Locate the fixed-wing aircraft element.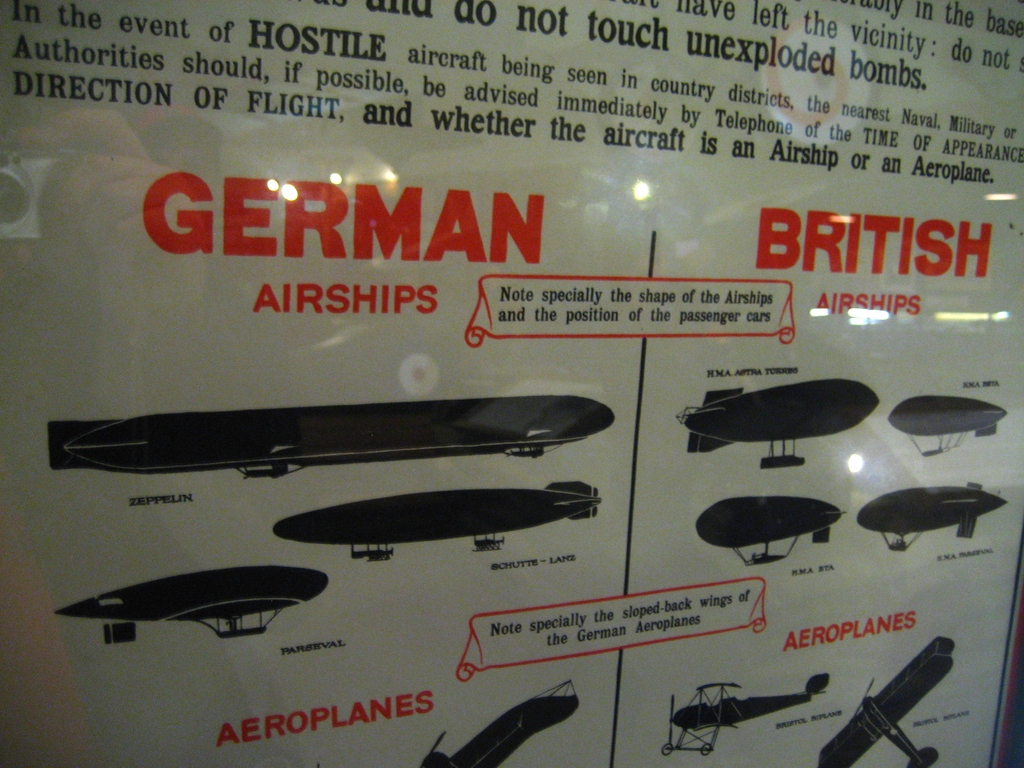
Element bbox: locate(885, 393, 1008, 461).
